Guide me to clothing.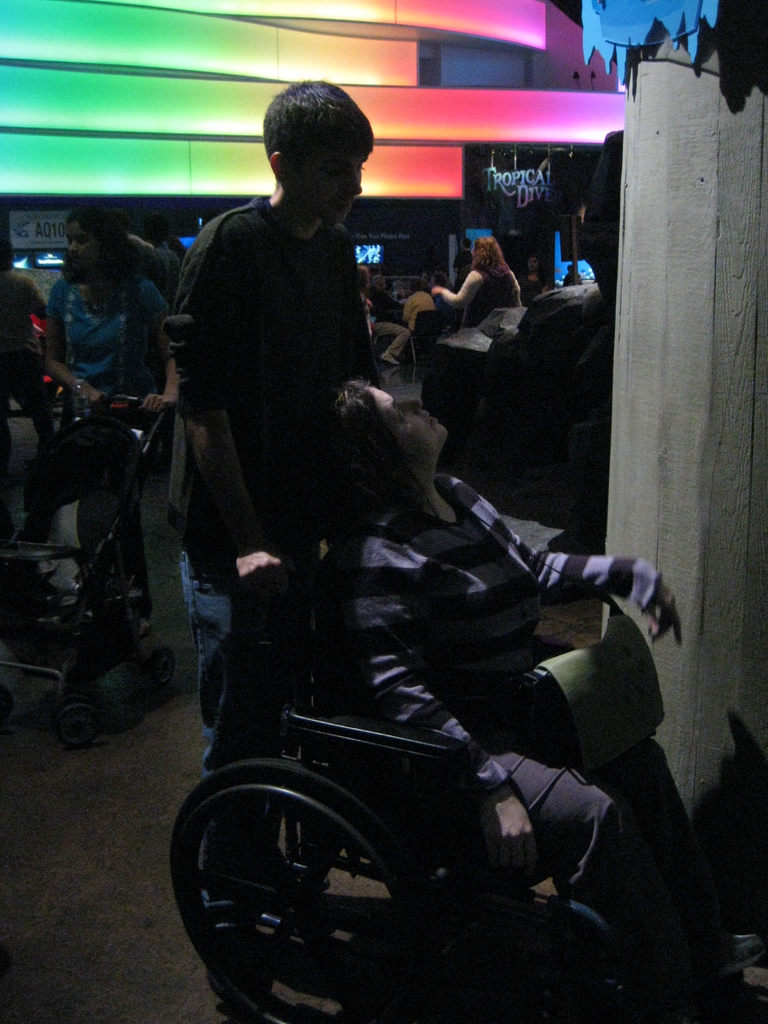
Guidance: (left=332, top=472, right=751, bottom=988).
